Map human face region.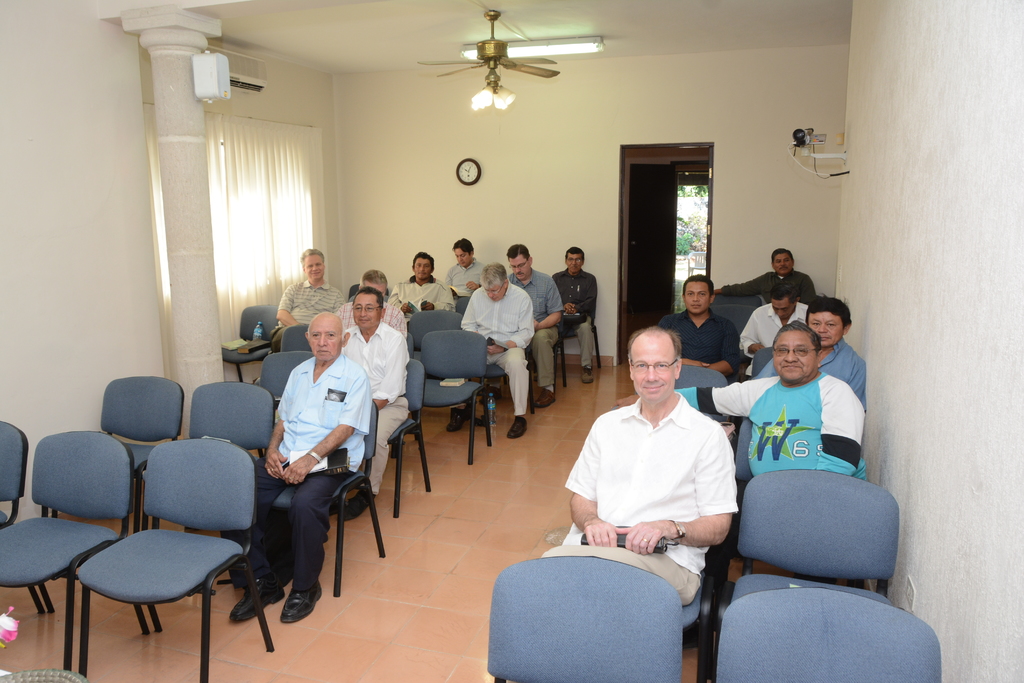
Mapped to bbox(682, 278, 708, 310).
